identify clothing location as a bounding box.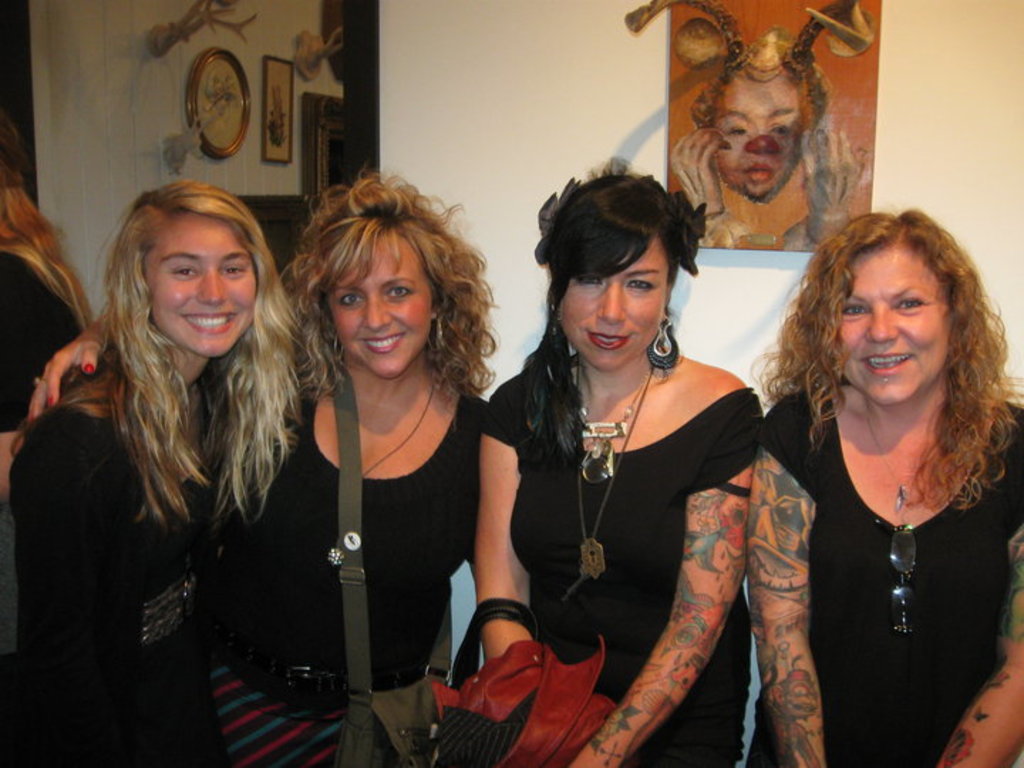
(459, 303, 782, 710).
